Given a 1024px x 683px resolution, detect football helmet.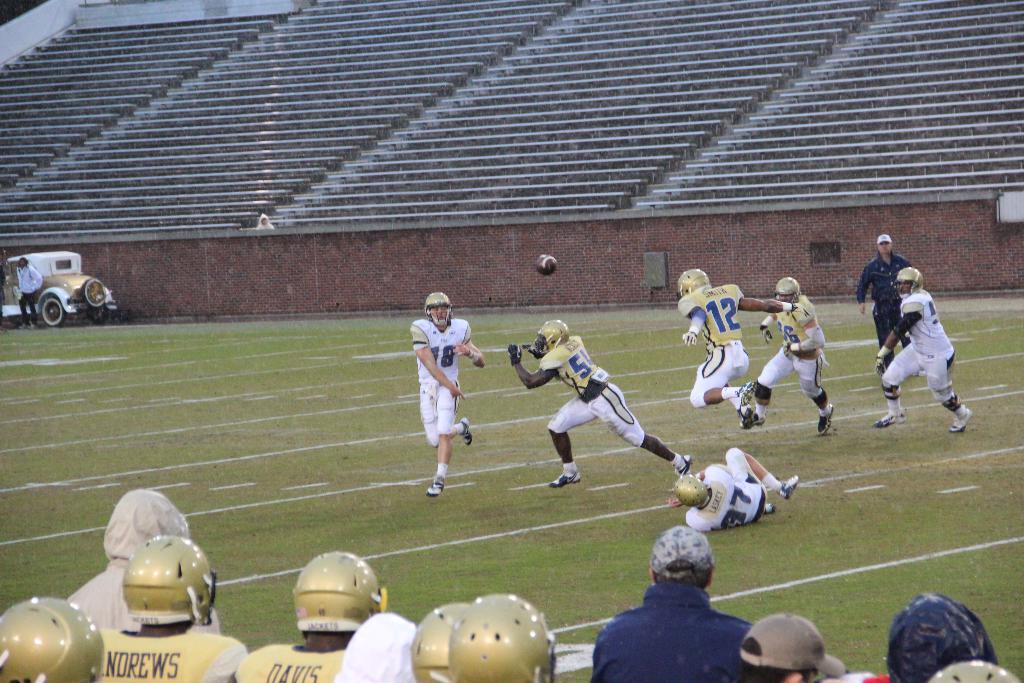
box=[447, 594, 554, 682].
